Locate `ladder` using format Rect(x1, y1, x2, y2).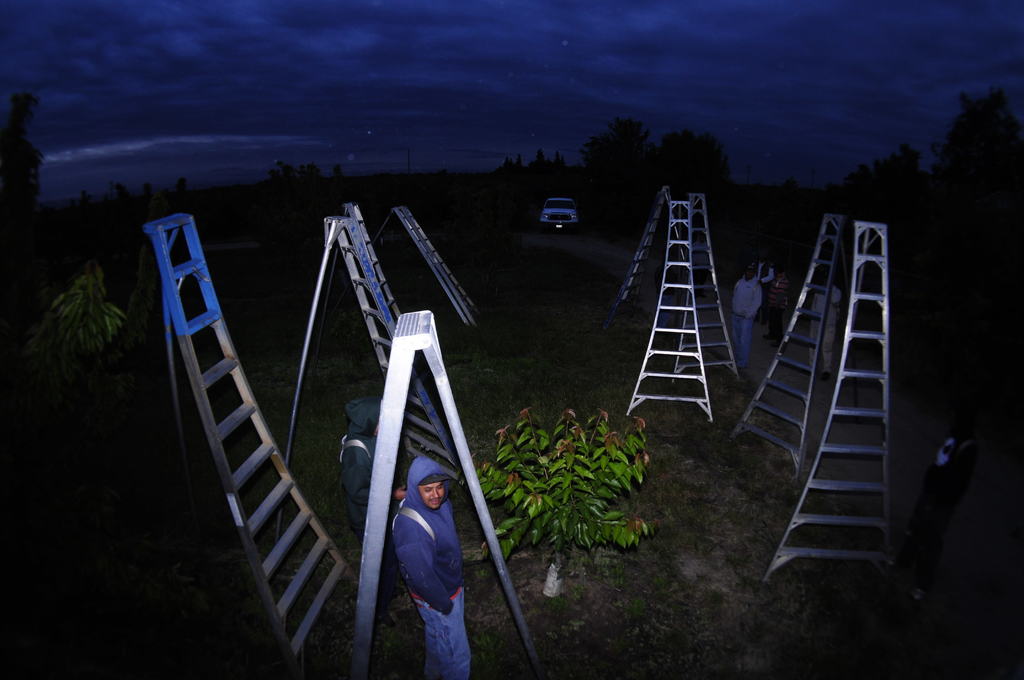
Rect(371, 203, 483, 330).
